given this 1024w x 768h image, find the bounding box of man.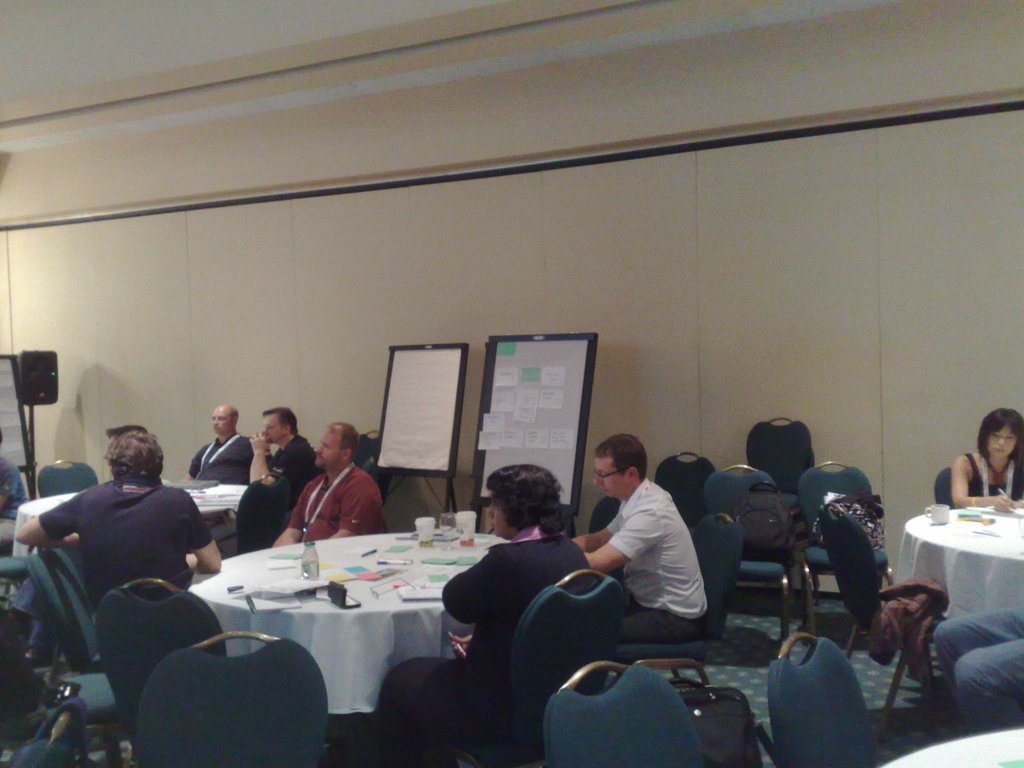
x1=253 y1=405 x2=321 y2=507.
